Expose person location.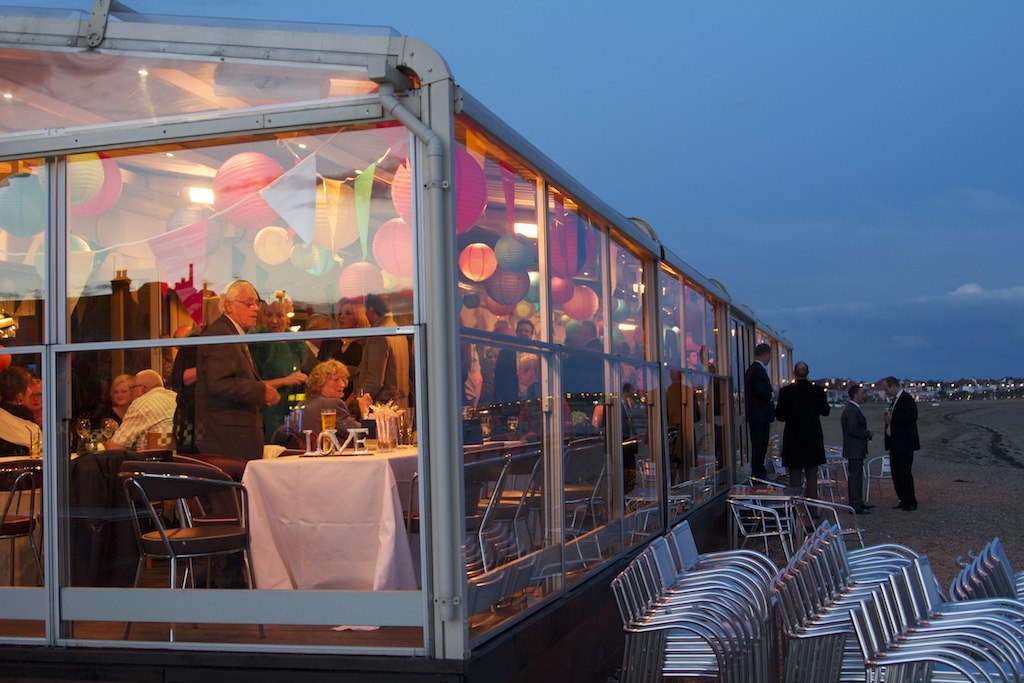
Exposed at {"x1": 290, "y1": 355, "x2": 374, "y2": 436}.
